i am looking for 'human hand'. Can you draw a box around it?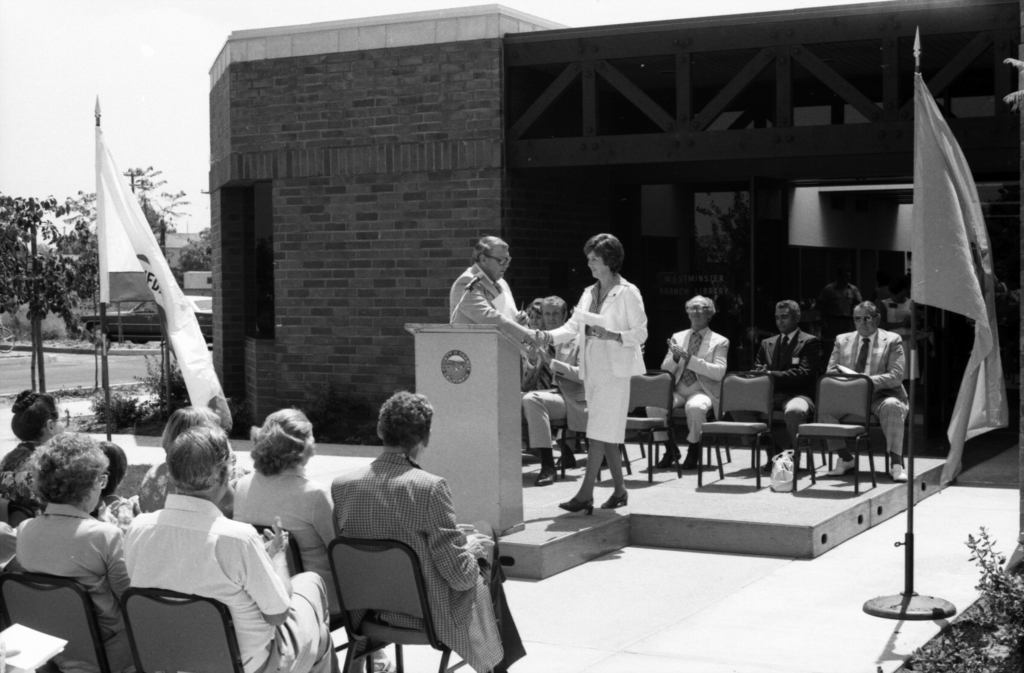
Sure, the bounding box is (x1=675, y1=347, x2=685, y2=360).
